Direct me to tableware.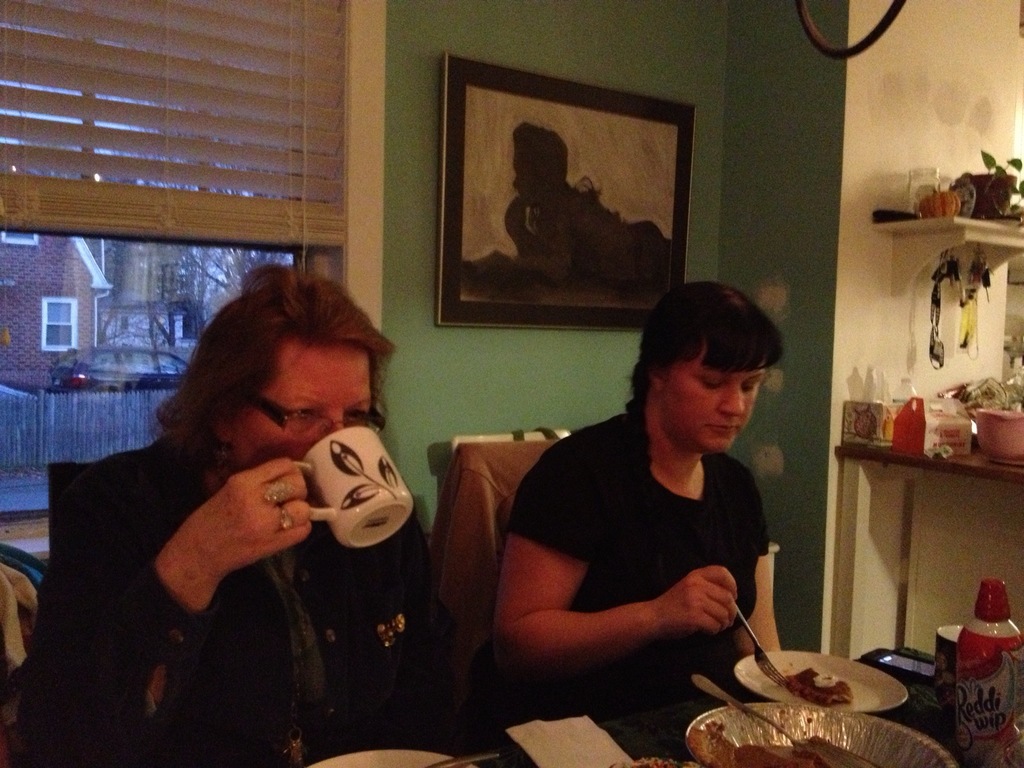
Direction: [x1=742, y1=661, x2=918, y2=735].
